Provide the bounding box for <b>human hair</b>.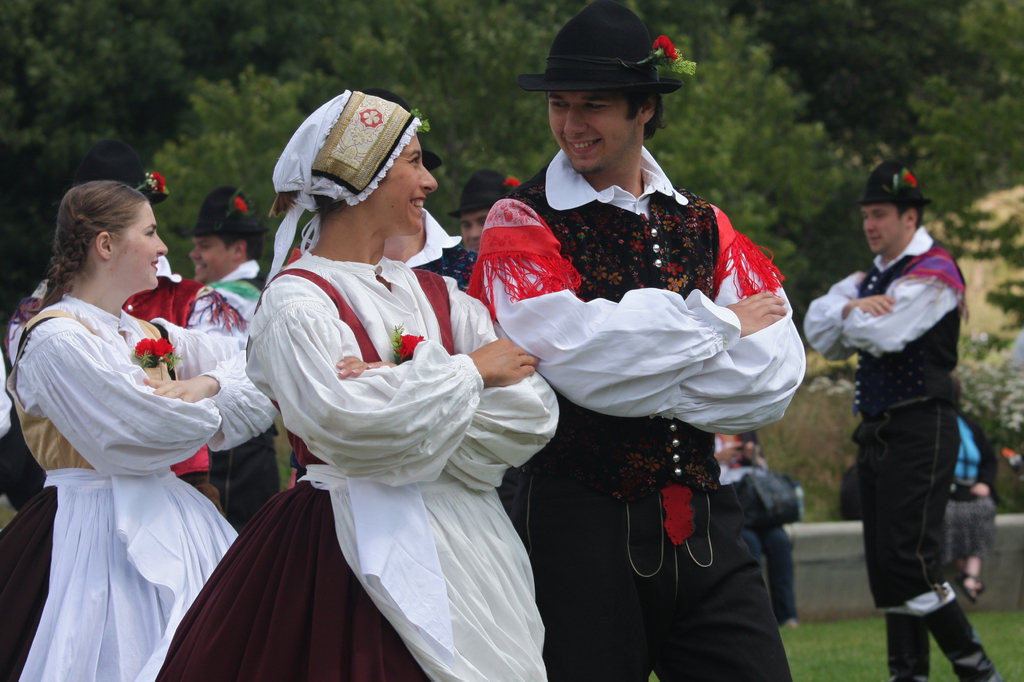
[left=625, top=90, right=664, bottom=141].
